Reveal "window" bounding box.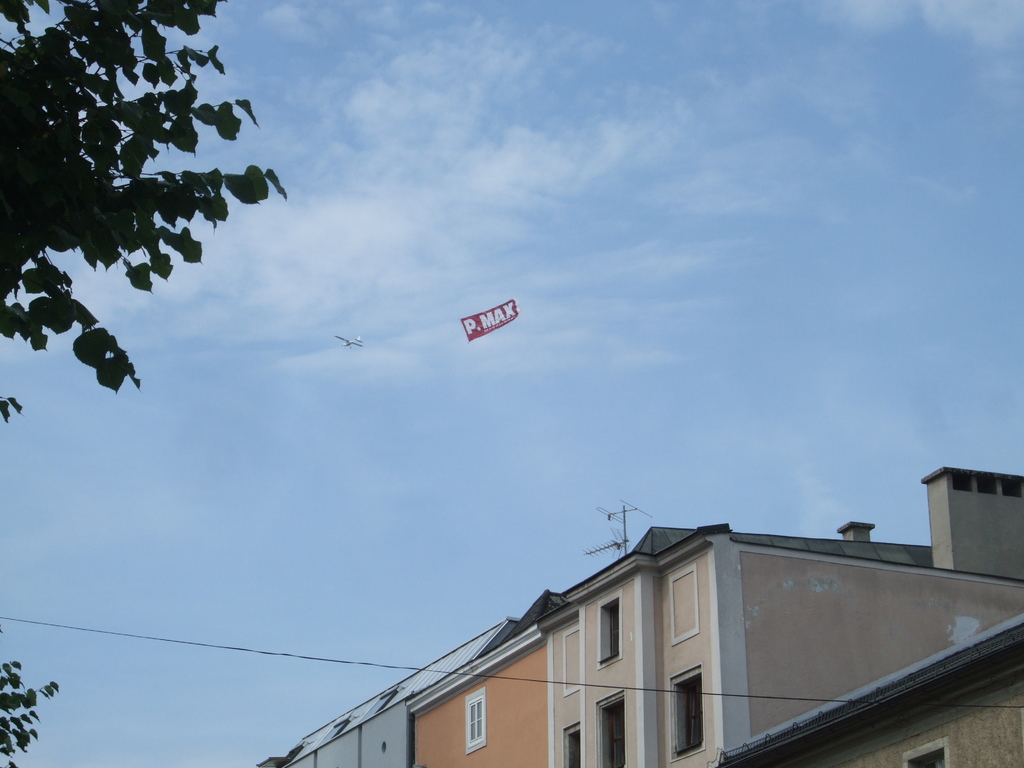
Revealed: l=591, t=593, r=633, b=668.
